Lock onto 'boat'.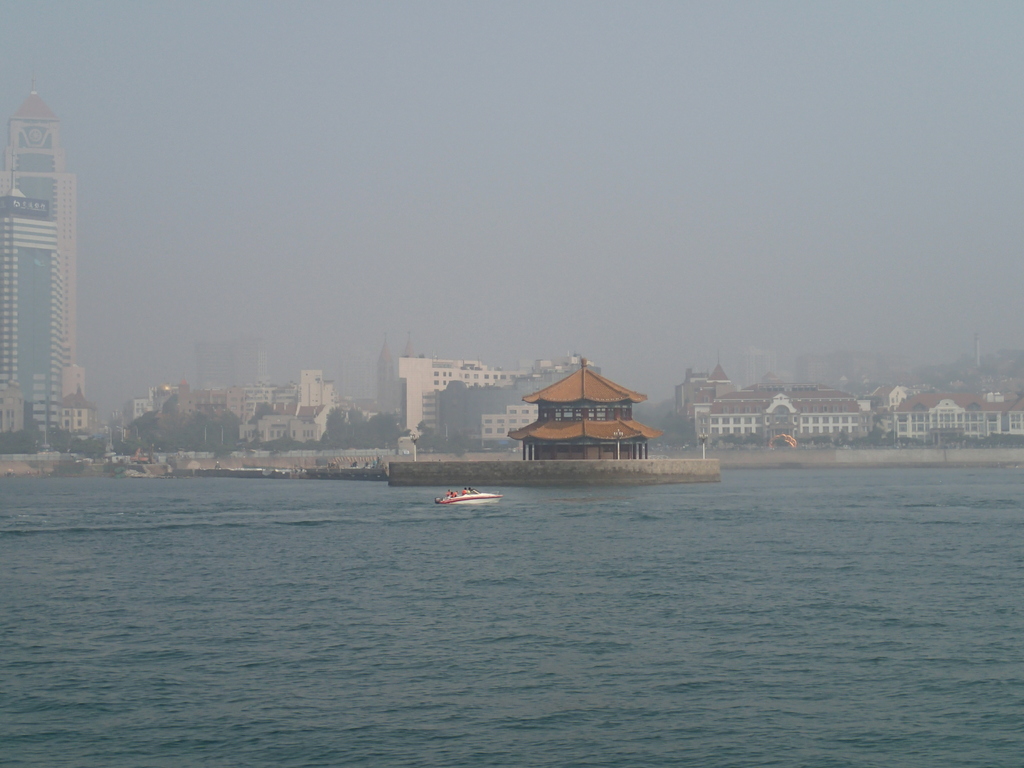
Locked: left=433, top=497, right=501, bottom=511.
